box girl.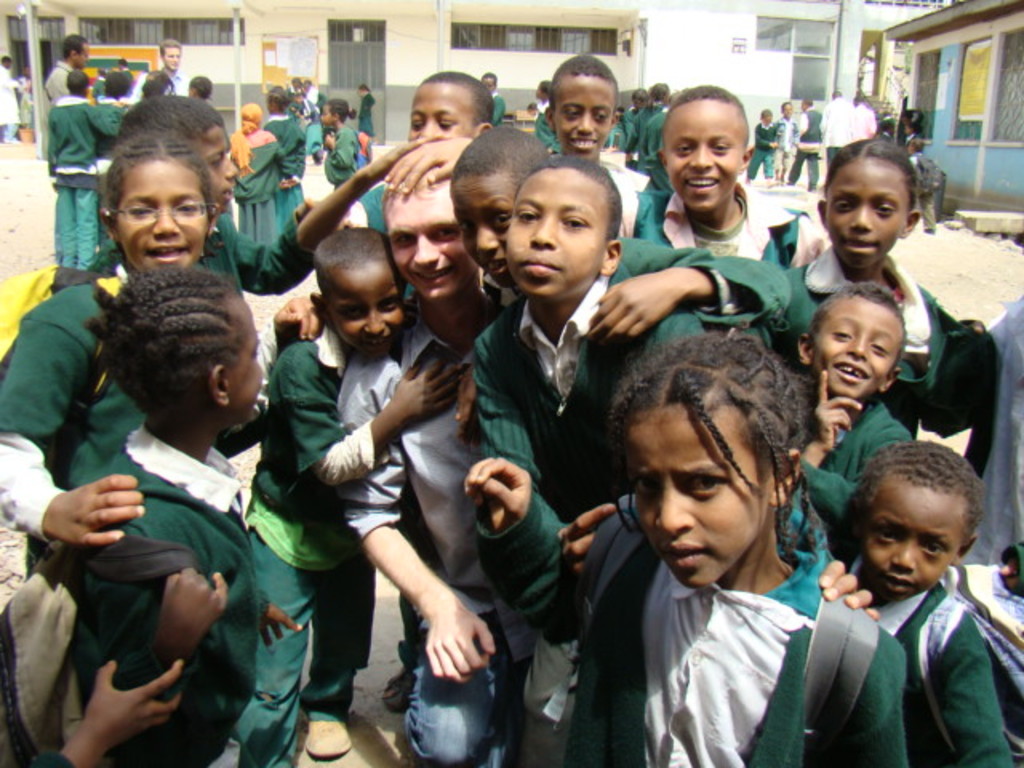
[x1=317, y1=96, x2=378, y2=186].
